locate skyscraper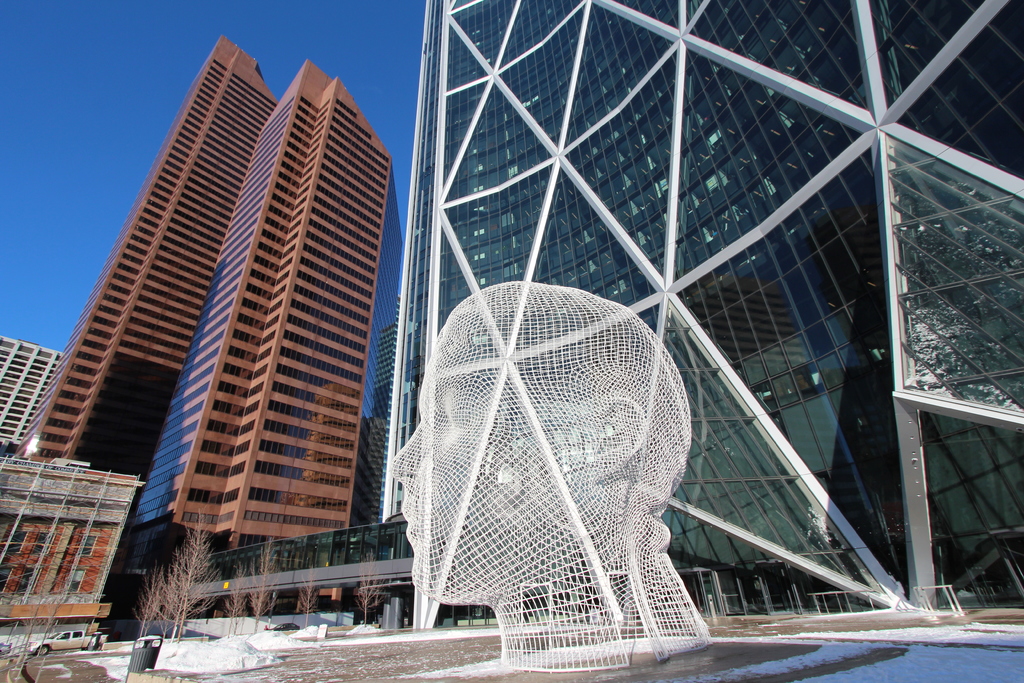
Rect(18, 41, 283, 480)
